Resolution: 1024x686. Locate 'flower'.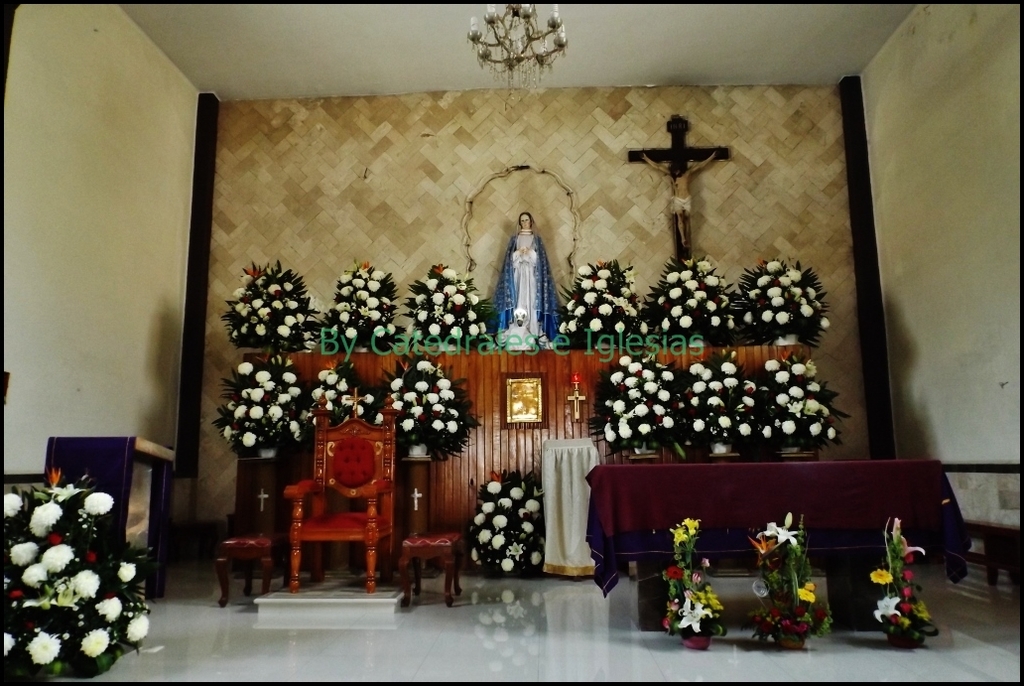
<bbox>487, 480, 502, 495</bbox>.
